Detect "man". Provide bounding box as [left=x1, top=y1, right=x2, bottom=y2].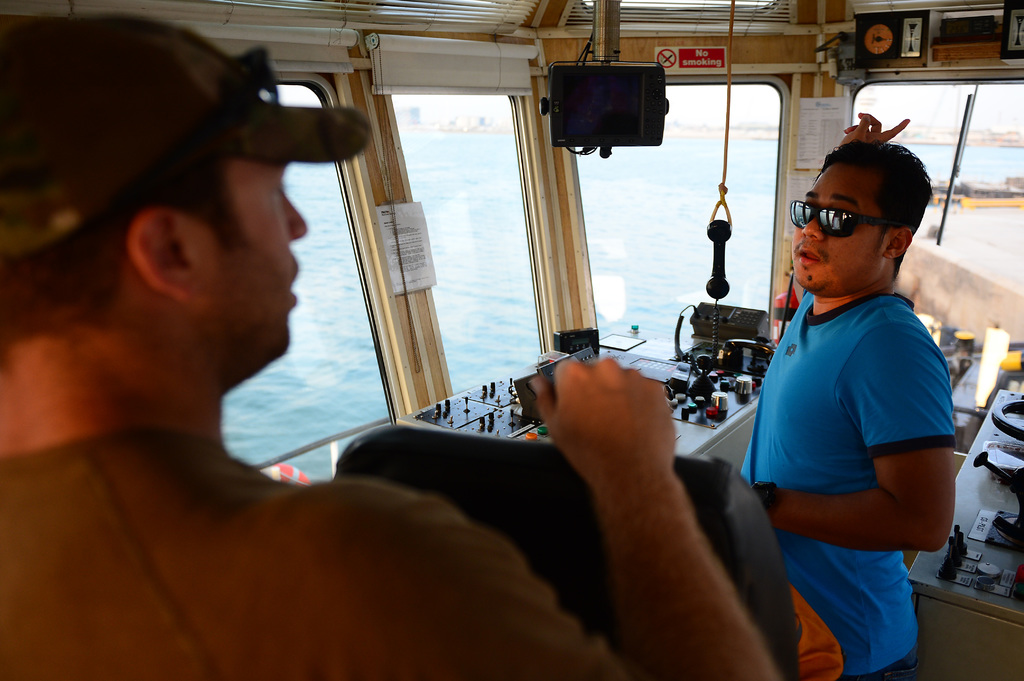
[left=0, top=16, right=791, bottom=680].
